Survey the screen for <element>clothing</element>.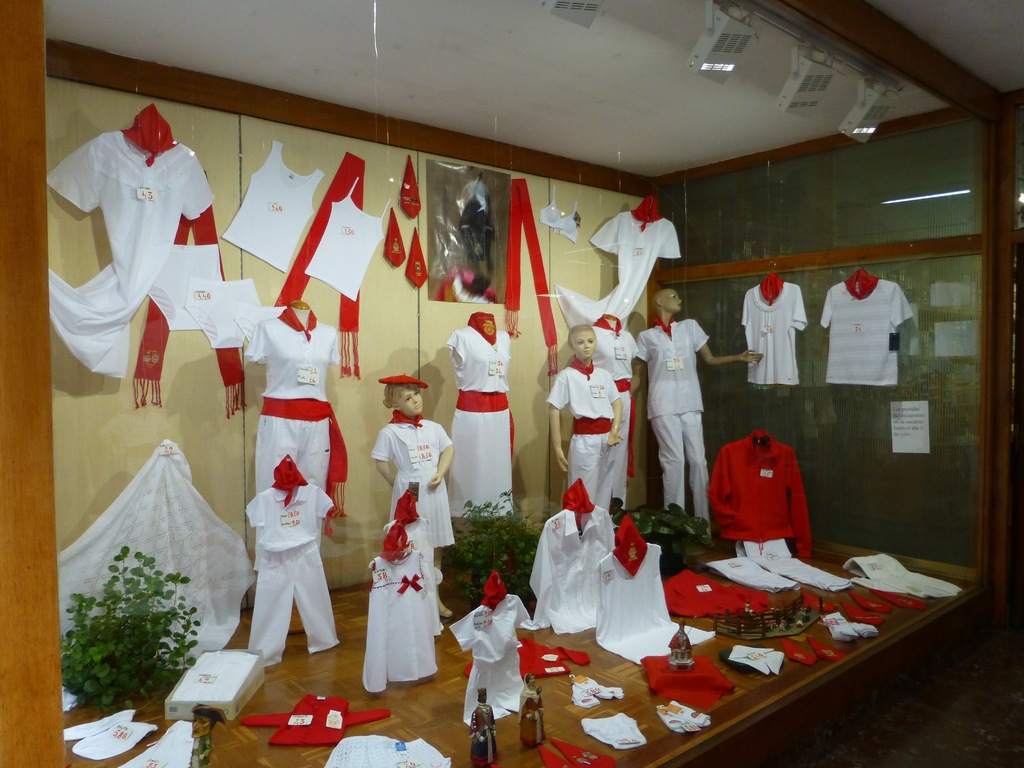
Survey found: 520, 687, 547, 745.
